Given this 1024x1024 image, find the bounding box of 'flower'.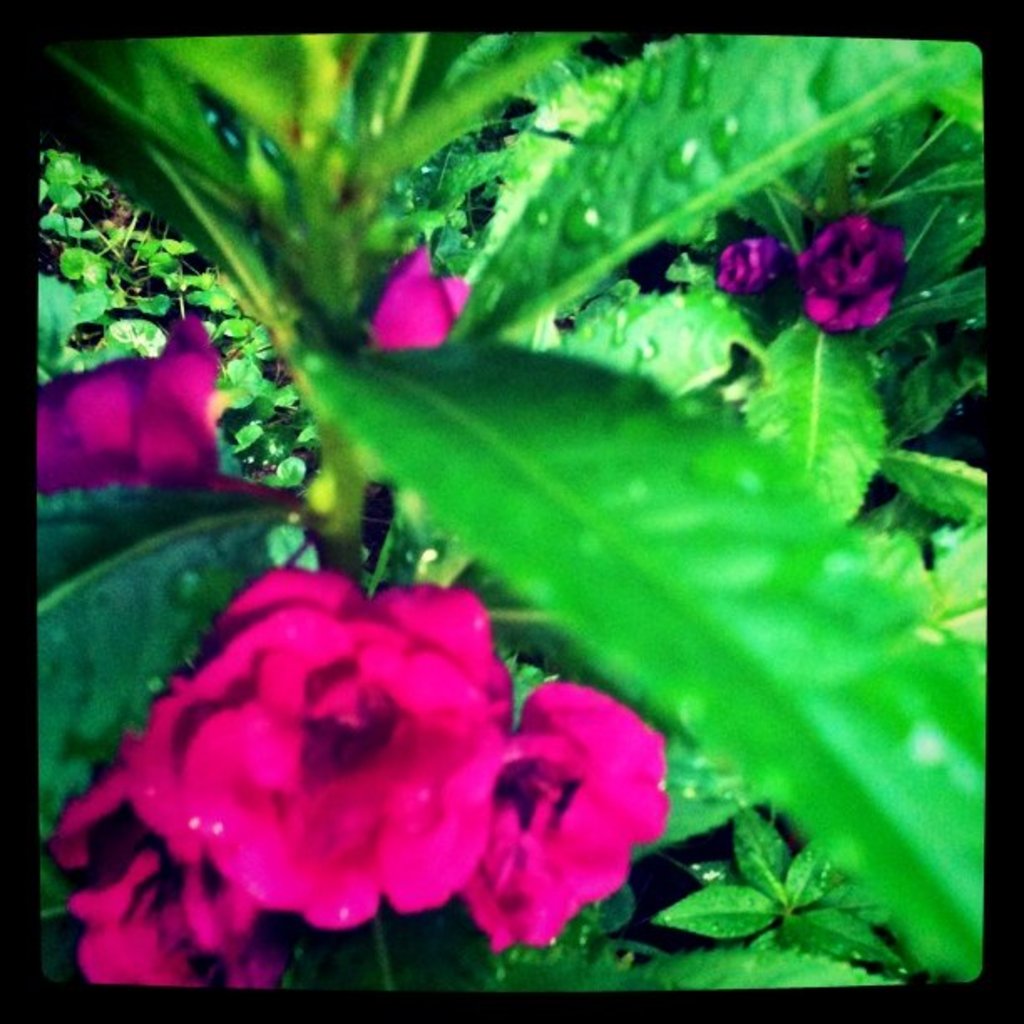
rect(355, 236, 475, 353).
